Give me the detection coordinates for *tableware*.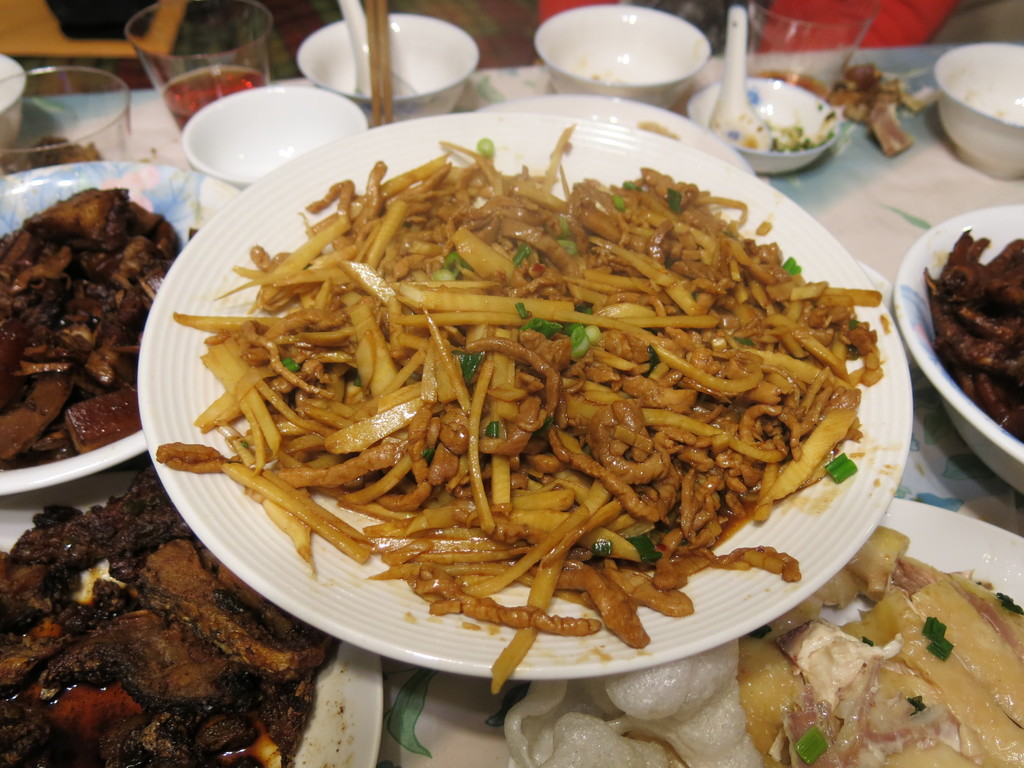
bbox=(0, 62, 131, 176).
